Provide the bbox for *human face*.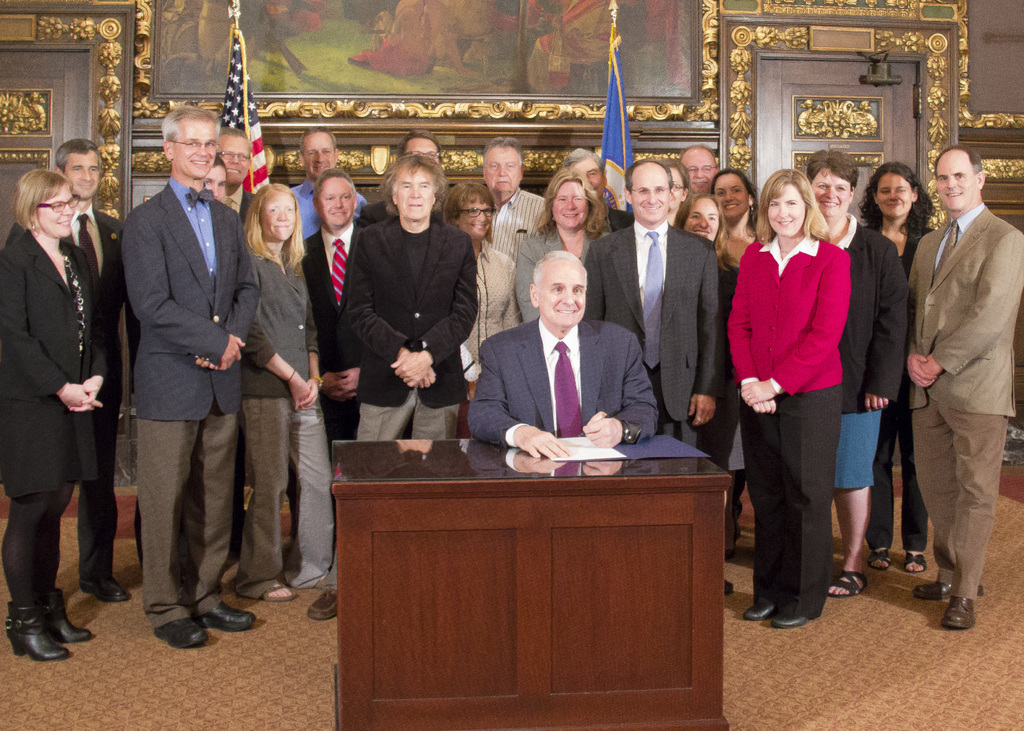
x1=486 y1=147 x2=521 y2=191.
